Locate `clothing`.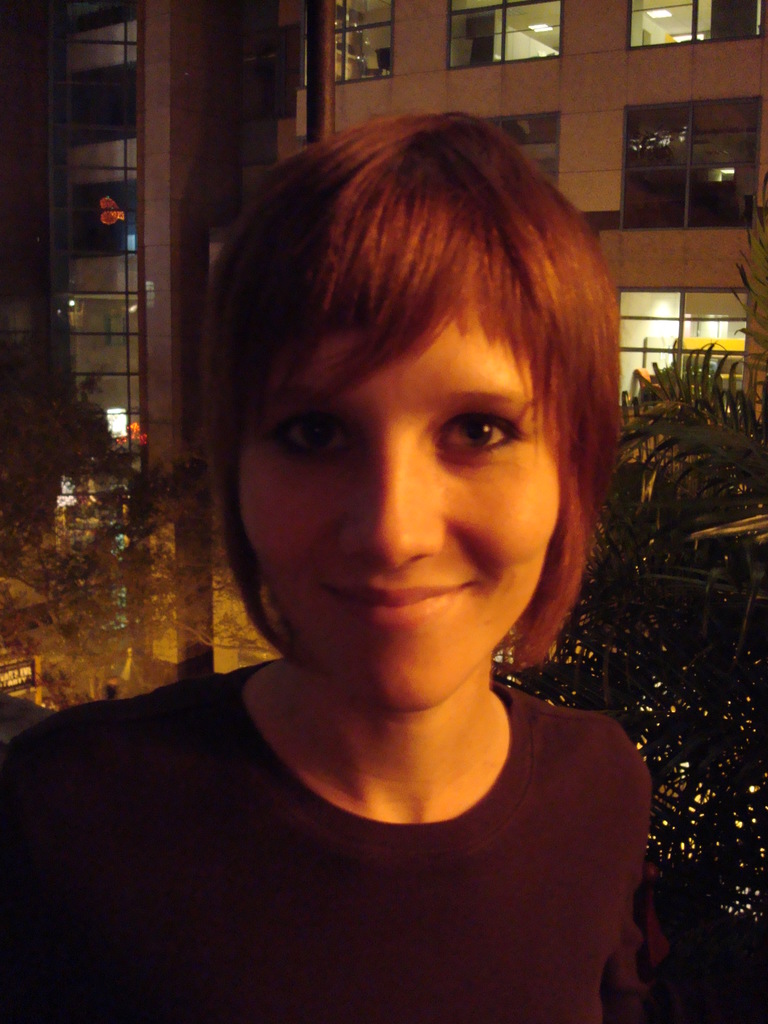
Bounding box: pyautogui.locateOnScreen(0, 659, 739, 1009).
